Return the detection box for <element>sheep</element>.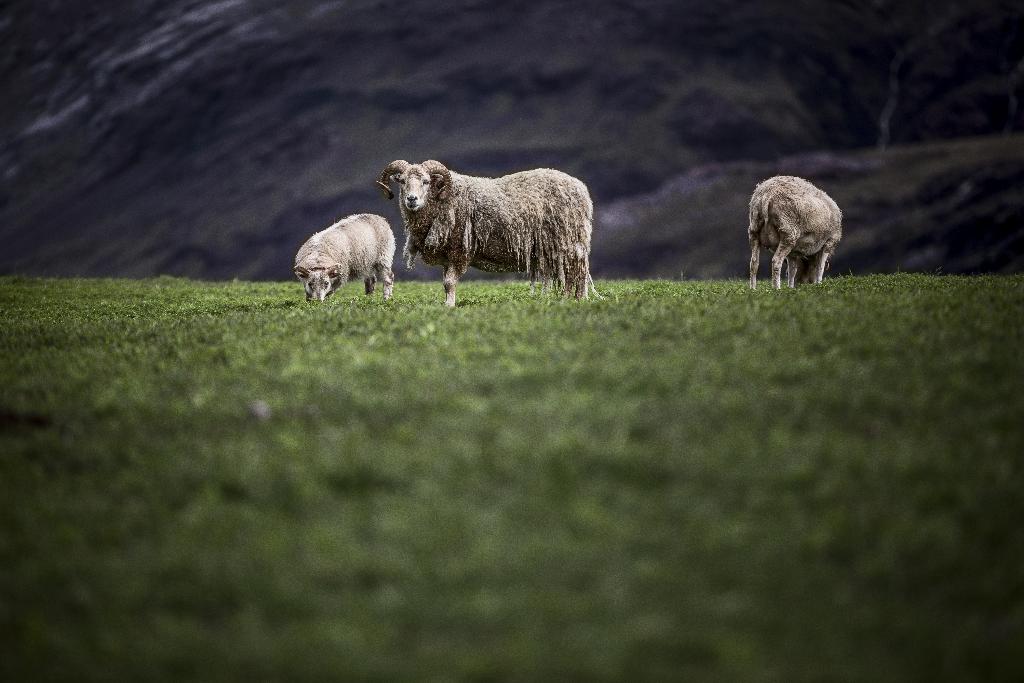
[left=378, top=160, right=605, bottom=306].
